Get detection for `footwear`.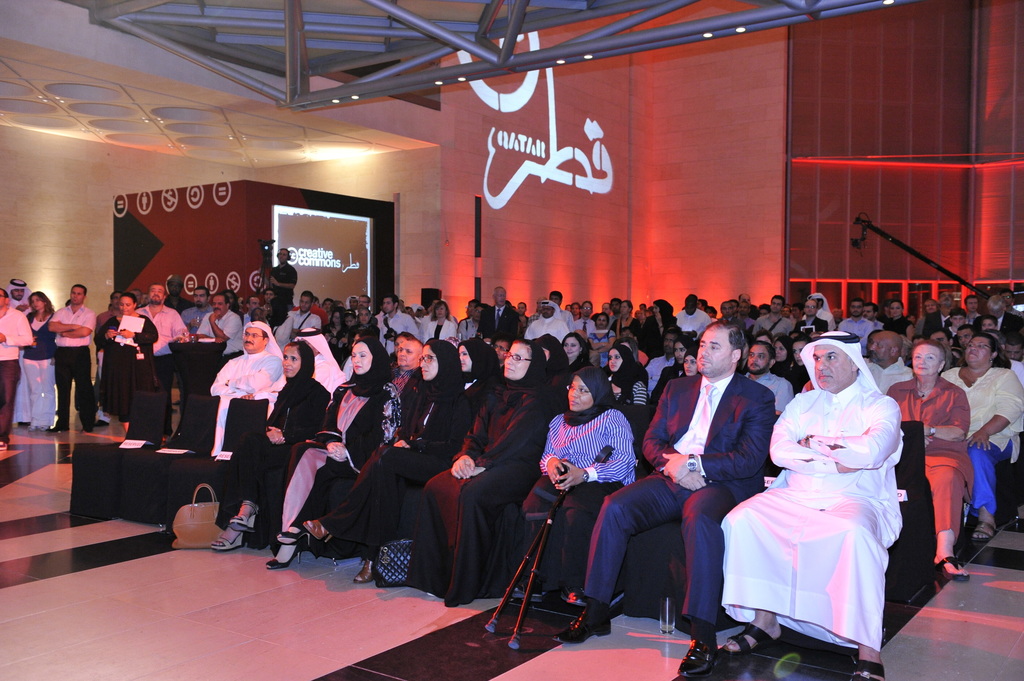
Detection: bbox=[51, 423, 70, 435].
